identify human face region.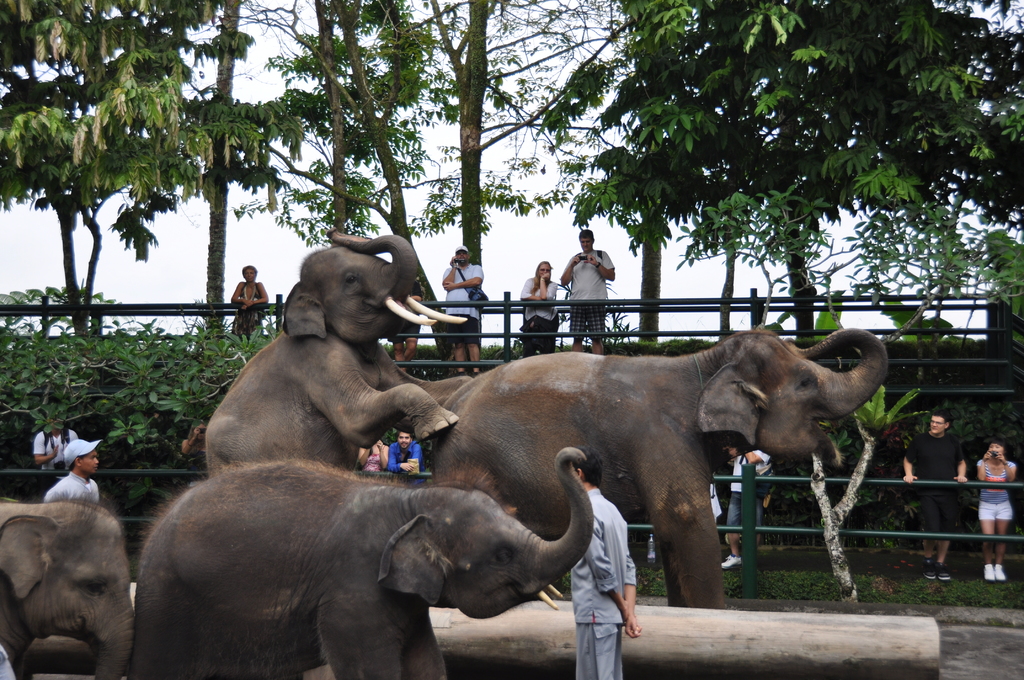
Region: 399,431,412,448.
